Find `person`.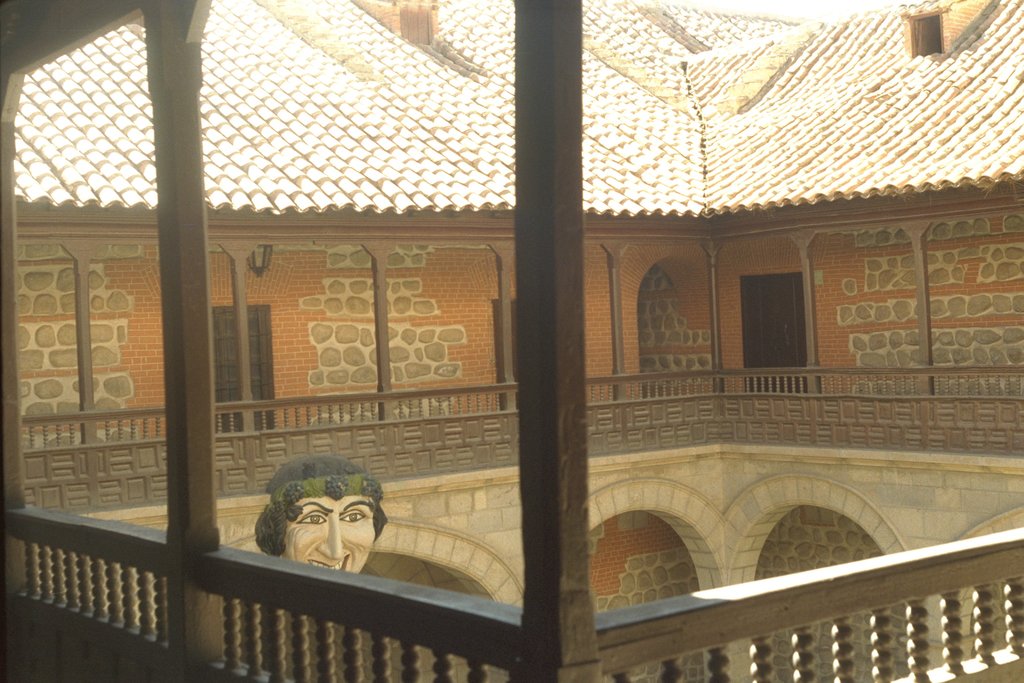
box(253, 454, 390, 575).
